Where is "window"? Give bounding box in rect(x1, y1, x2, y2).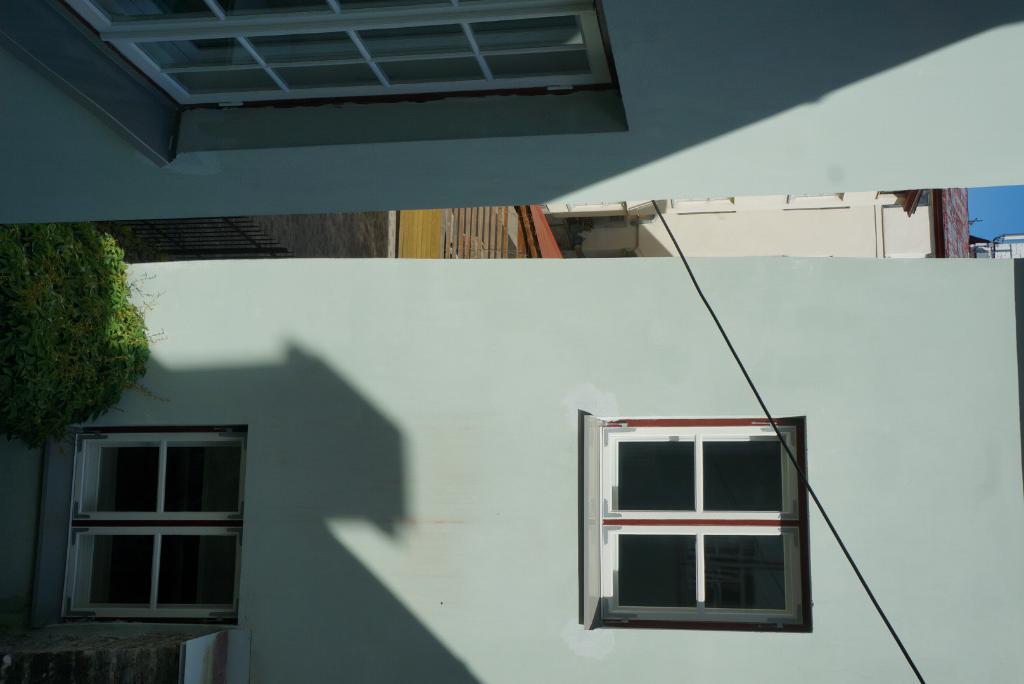
rect(65, 436, 252, 630).
